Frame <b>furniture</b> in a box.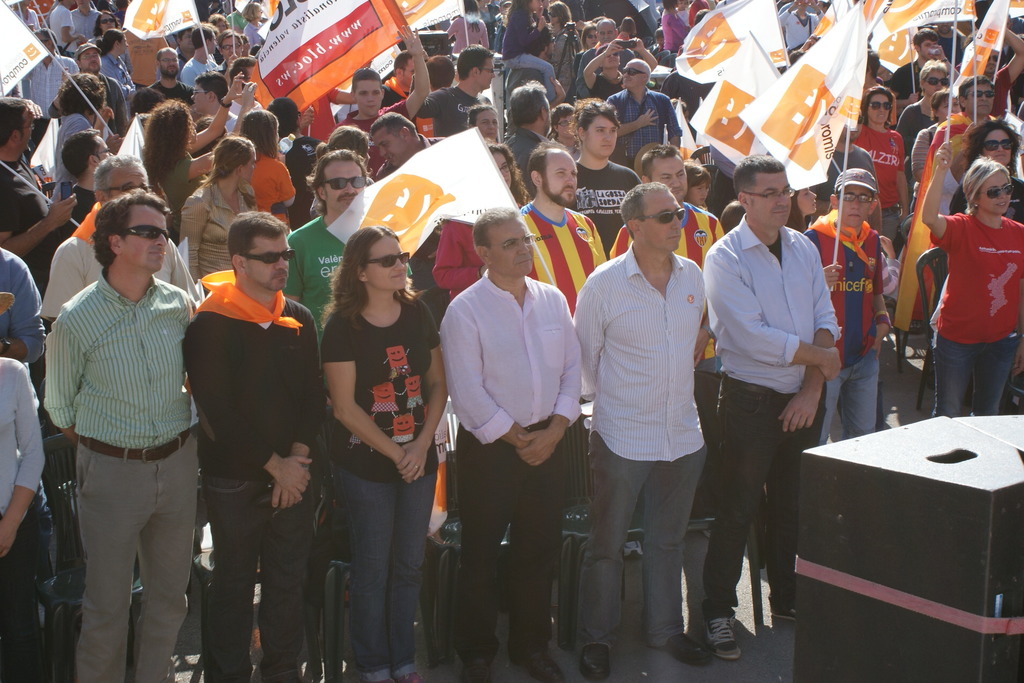
left=684, top=413, right=767, bottom=627.
